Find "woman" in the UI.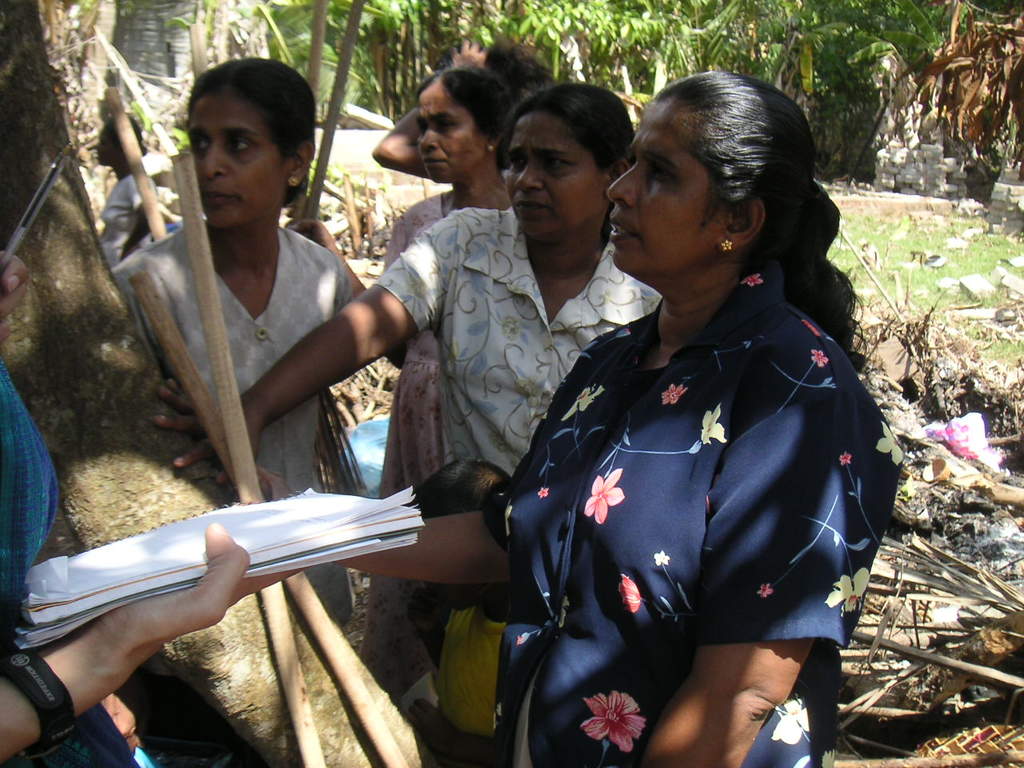
UI element at [140, 80, 664, 767].
